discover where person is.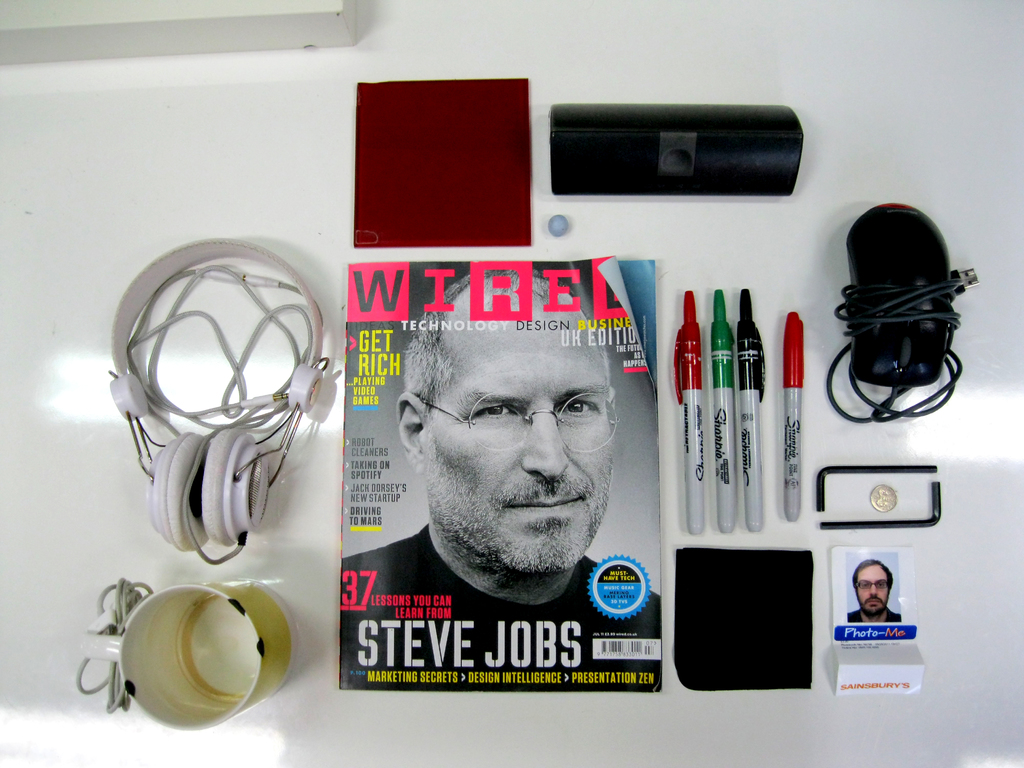
Discovered at l=361, t=272, r=660, b=655.
